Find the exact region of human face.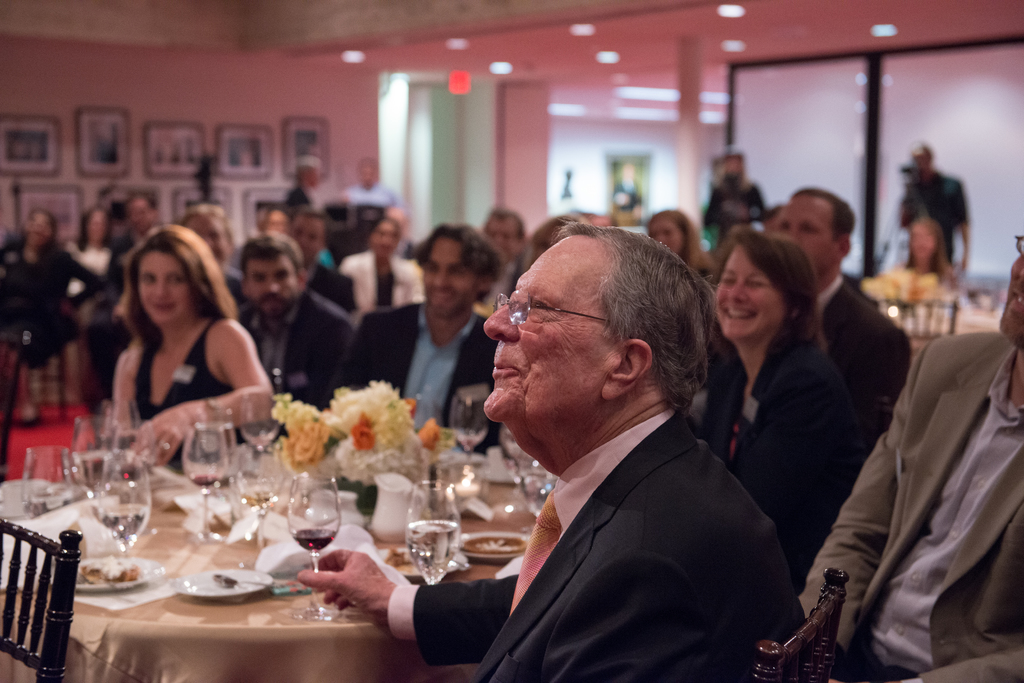
Exact region: rect(715, 245, 783, 341).
